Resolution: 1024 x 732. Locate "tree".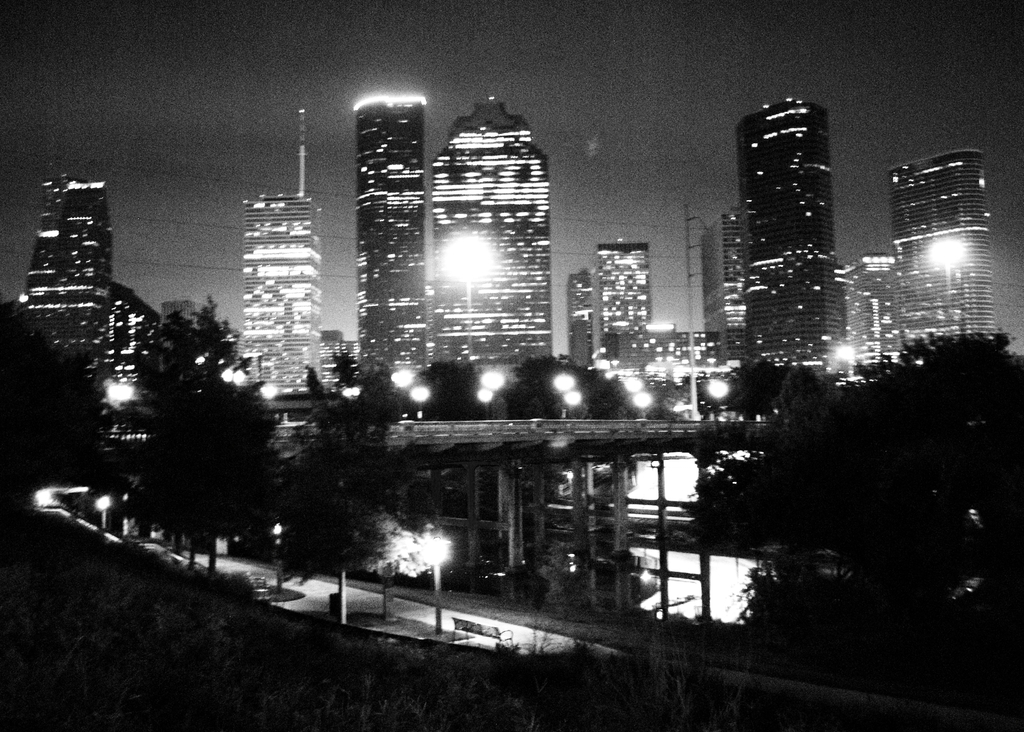
[502, 350, 666, 421].
